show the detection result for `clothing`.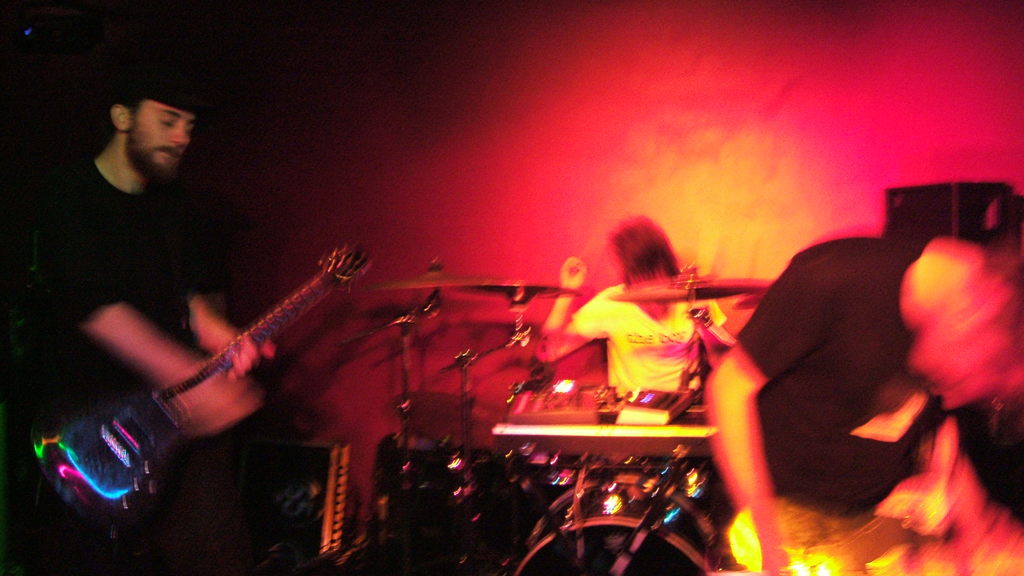
{"left": 0, "top": 150, "right": 230, "bottom": 575}.
